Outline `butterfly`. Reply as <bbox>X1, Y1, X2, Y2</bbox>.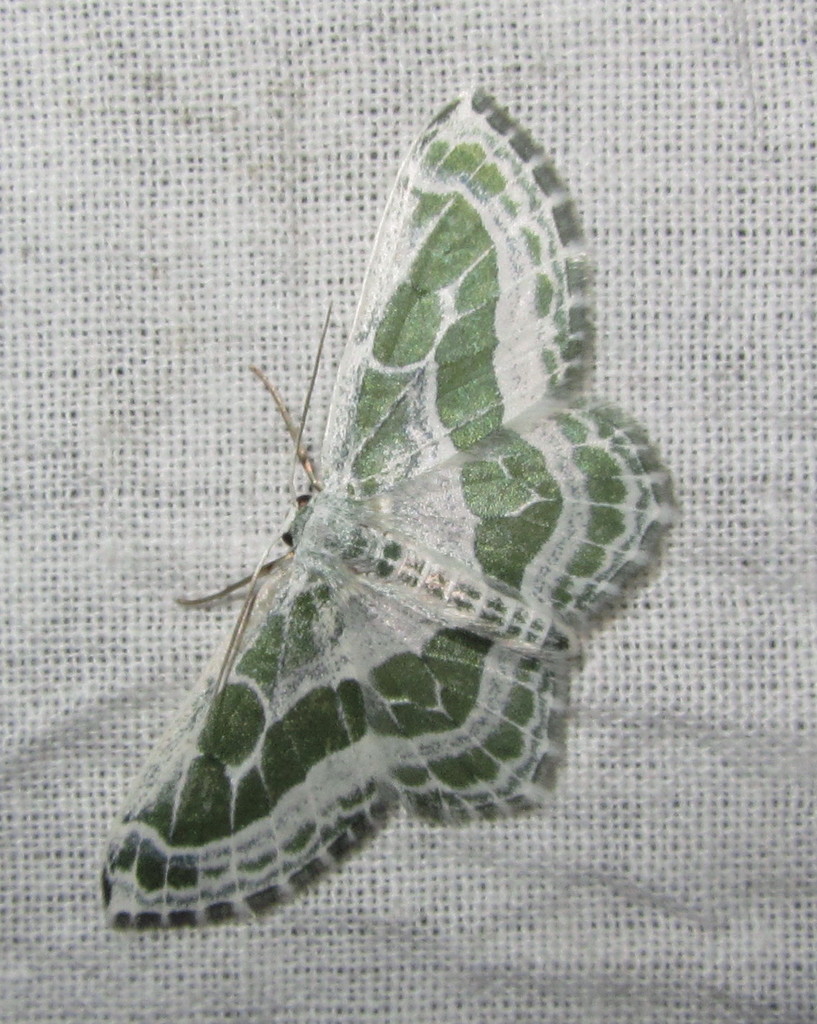
<bbox>111, 79, 637, 901</bbox>.
